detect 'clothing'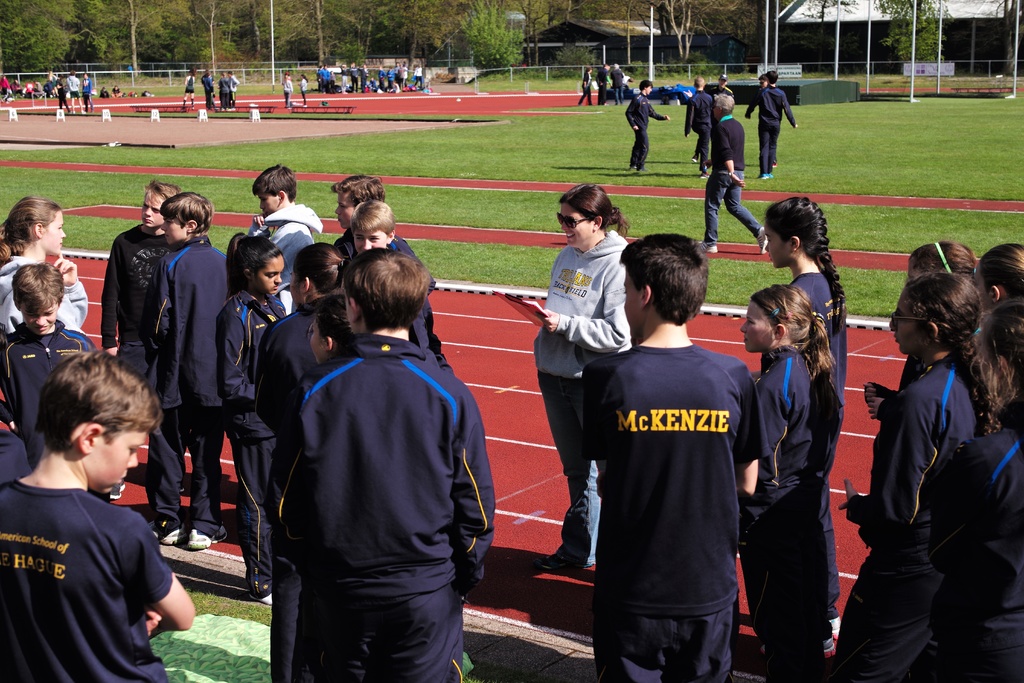
x1=251, y1=300, x2=323, y2=493
